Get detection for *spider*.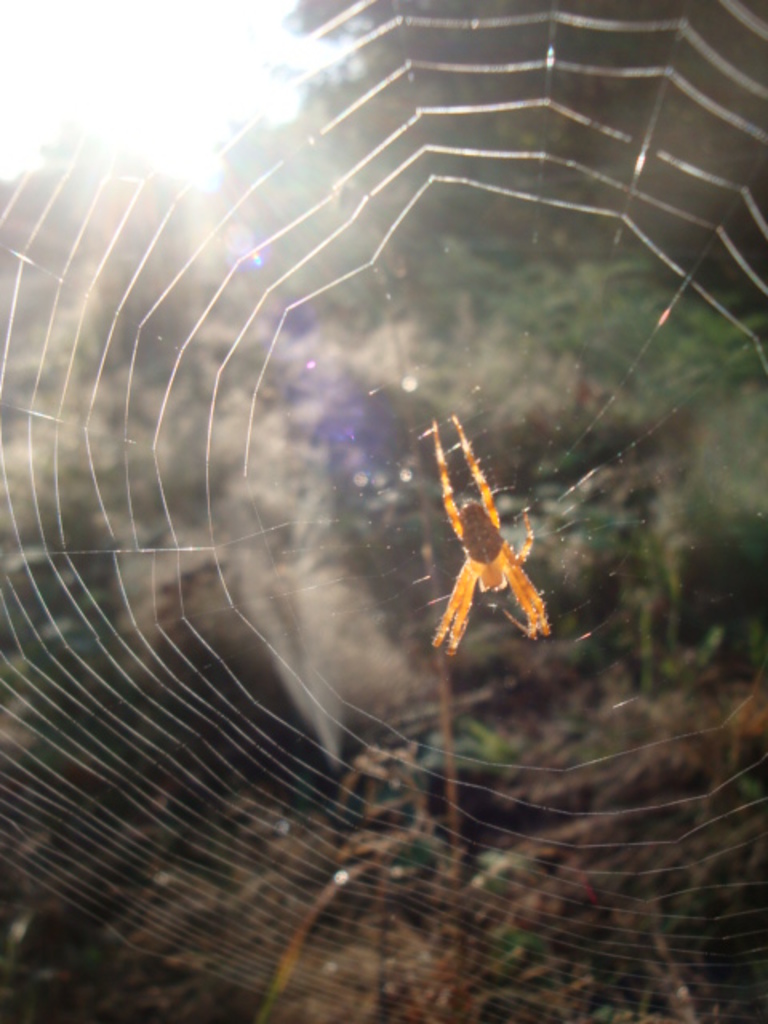
Detection: <bbox>426, 402, 562, 669</bbox>.
